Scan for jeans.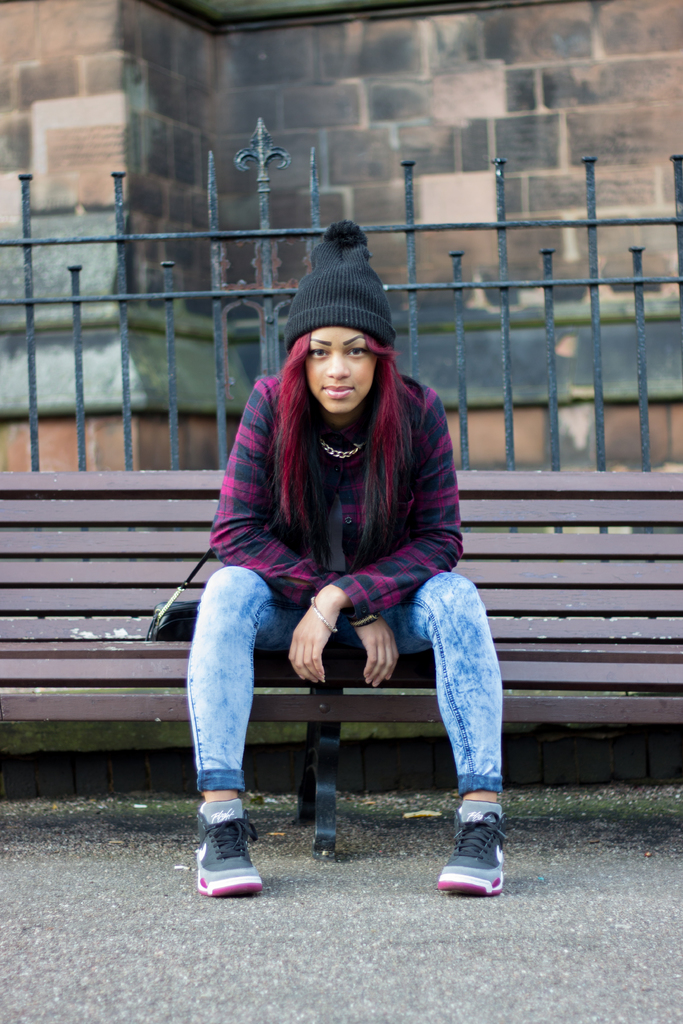
Scan result: rect(198, 571, 491, 841).
